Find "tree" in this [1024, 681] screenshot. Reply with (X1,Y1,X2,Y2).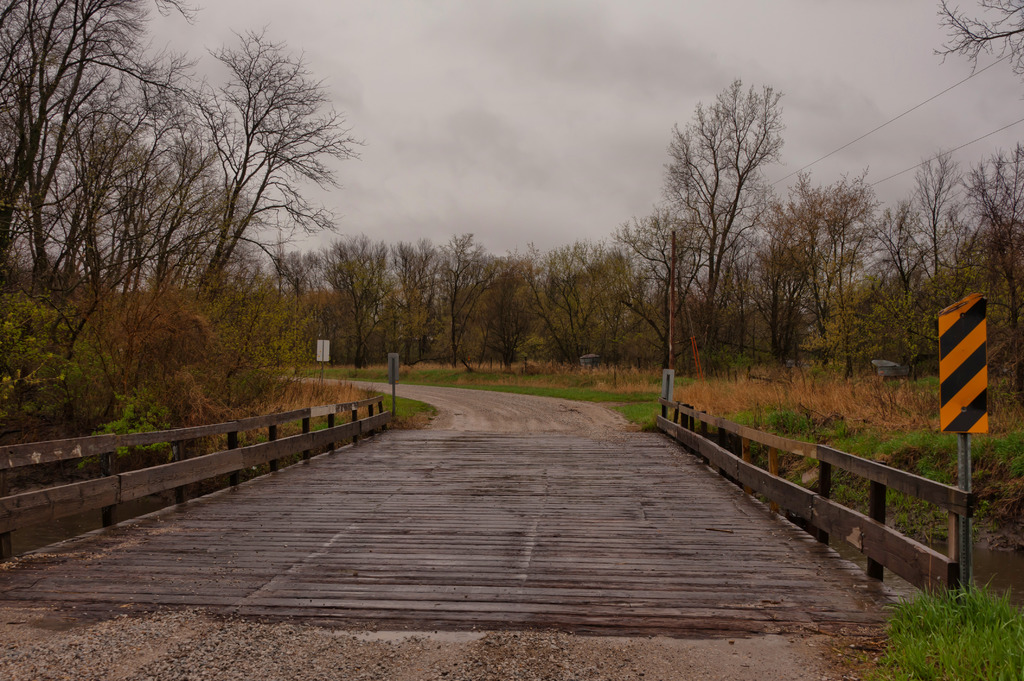
(767,180,857,373).
